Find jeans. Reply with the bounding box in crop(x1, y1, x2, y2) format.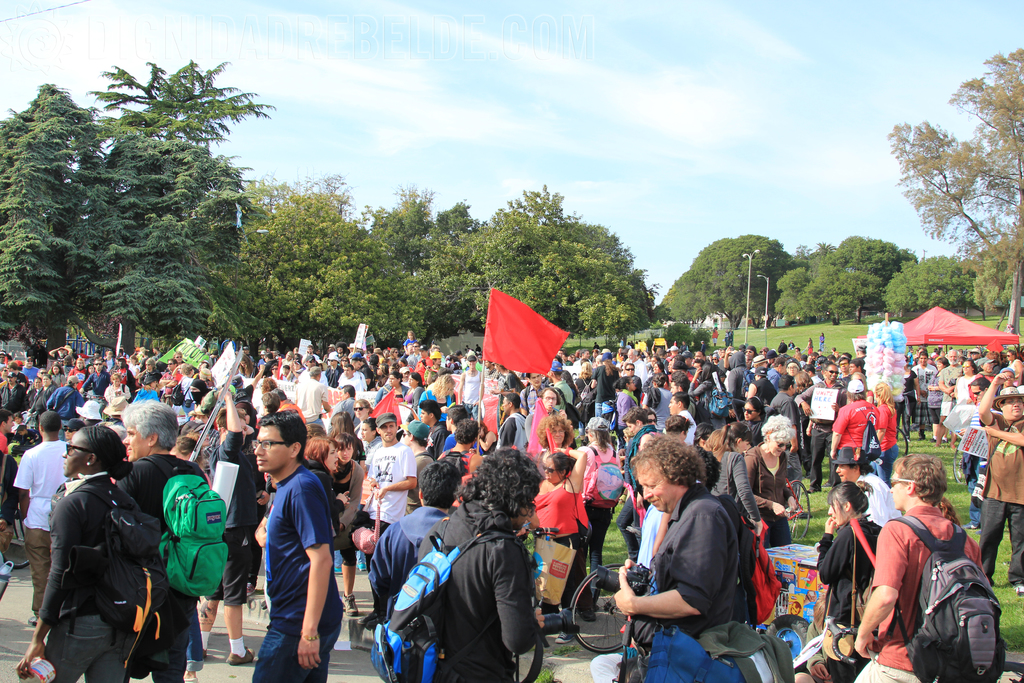
crop(874, 440, 899, 484).
